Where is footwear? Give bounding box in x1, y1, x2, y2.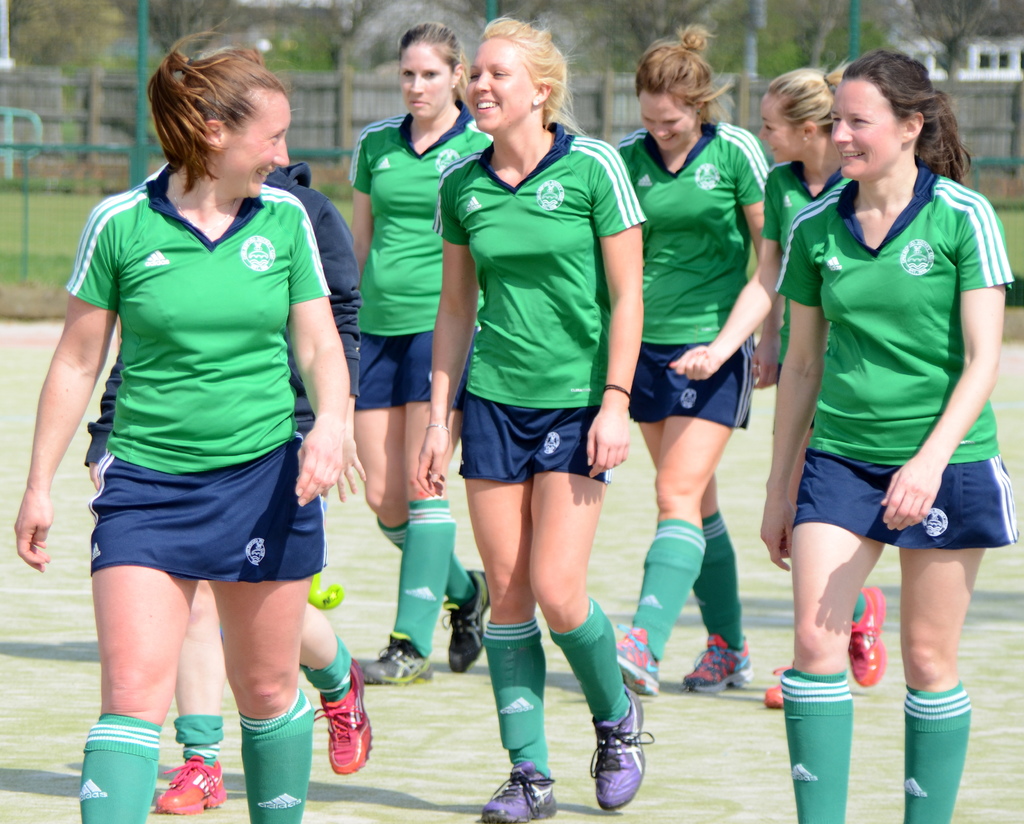
152, 753, 229, 812.
